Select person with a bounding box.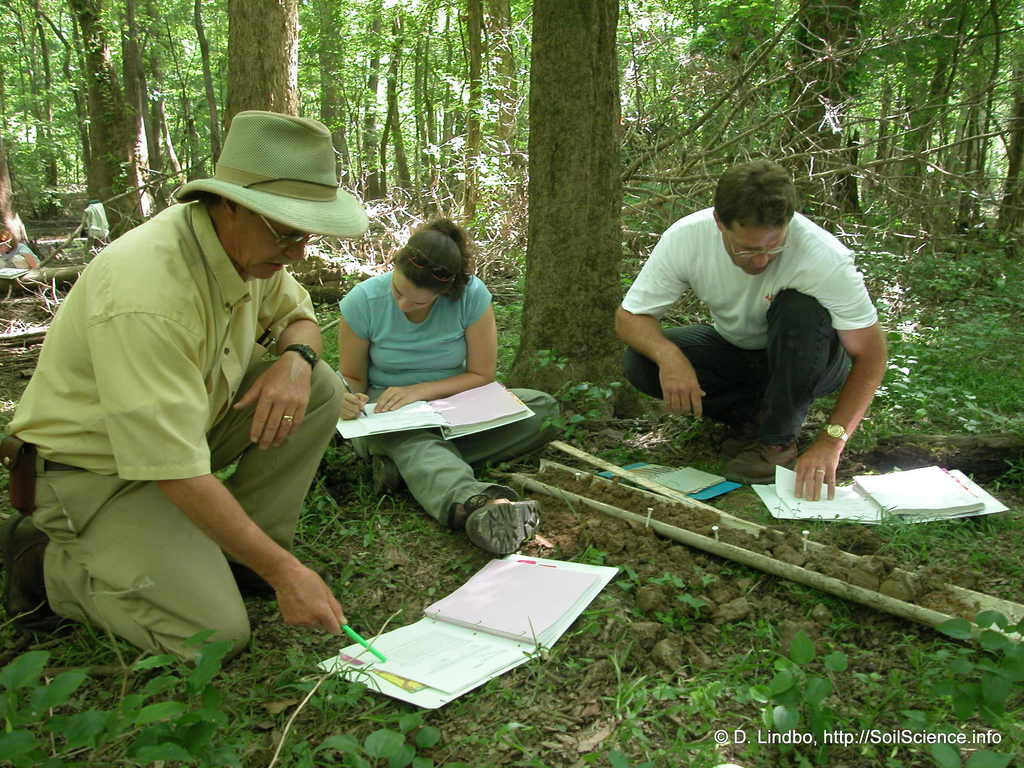
BBox(609, 156, 892, 504).
